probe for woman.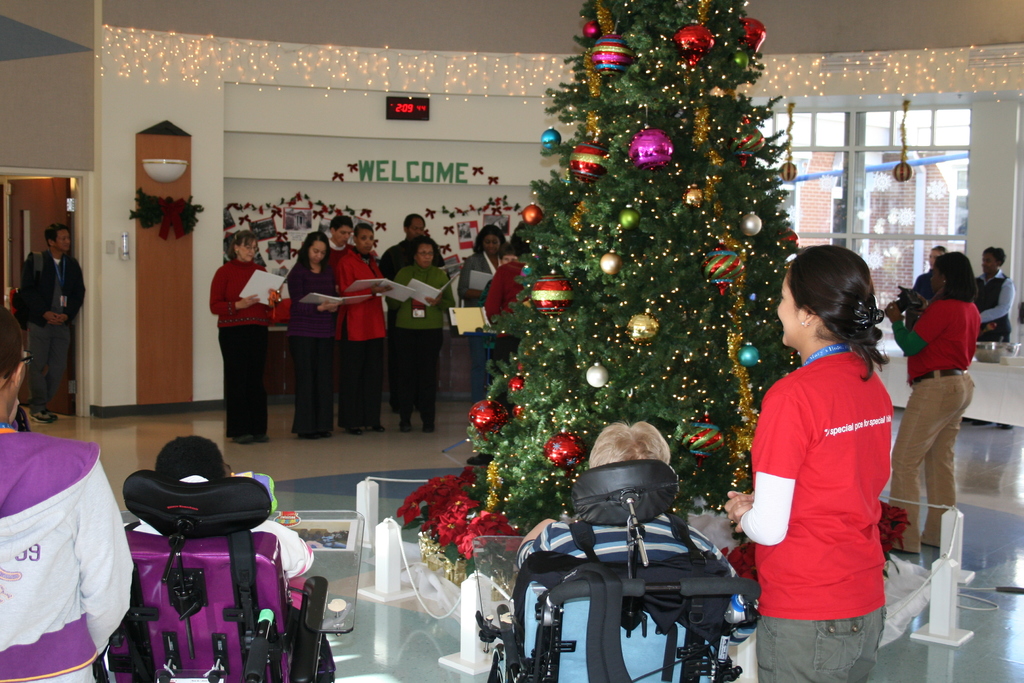
Probe result: bbox=[204, 229, 281, 447].
